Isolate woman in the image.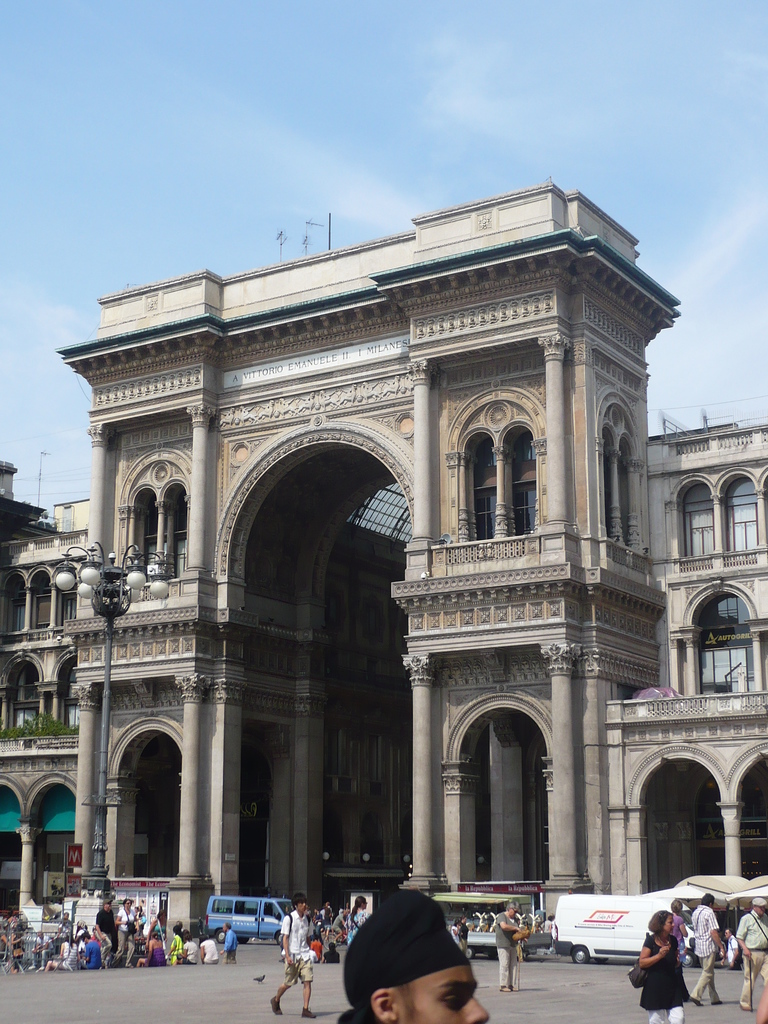
Isolated region: box(345, 895, 371, 948).
